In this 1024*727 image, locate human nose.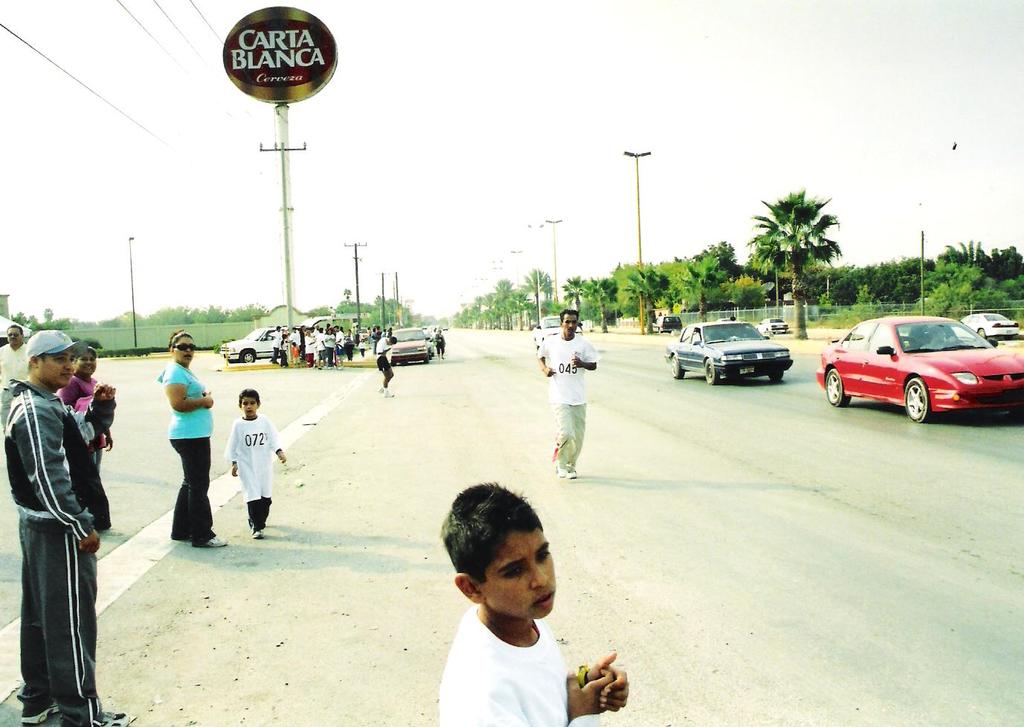
Bounding box: x1=568, y1=323, x2=575, y2=327.
